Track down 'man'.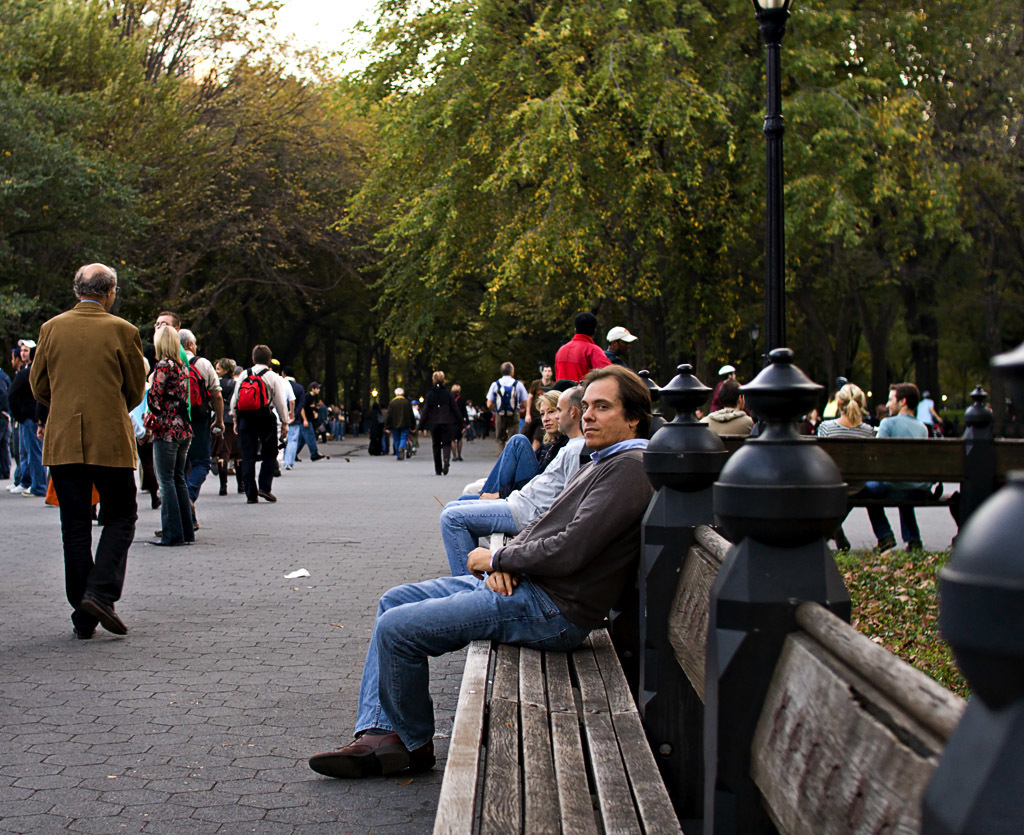
Tracked to bbox=(139, 309, 186, 374).
